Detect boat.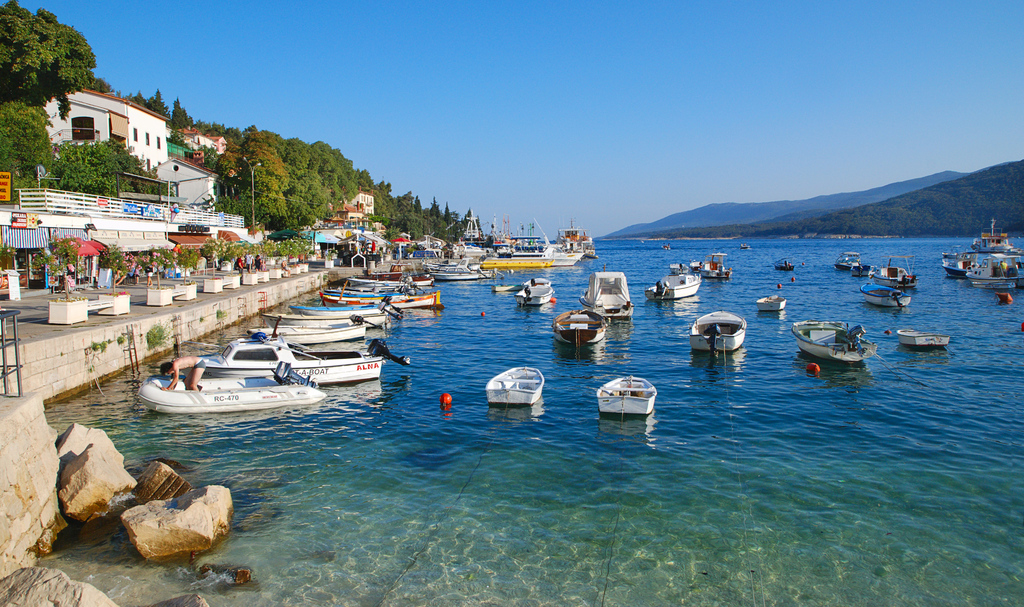
Detected at (430,255,480,279).
